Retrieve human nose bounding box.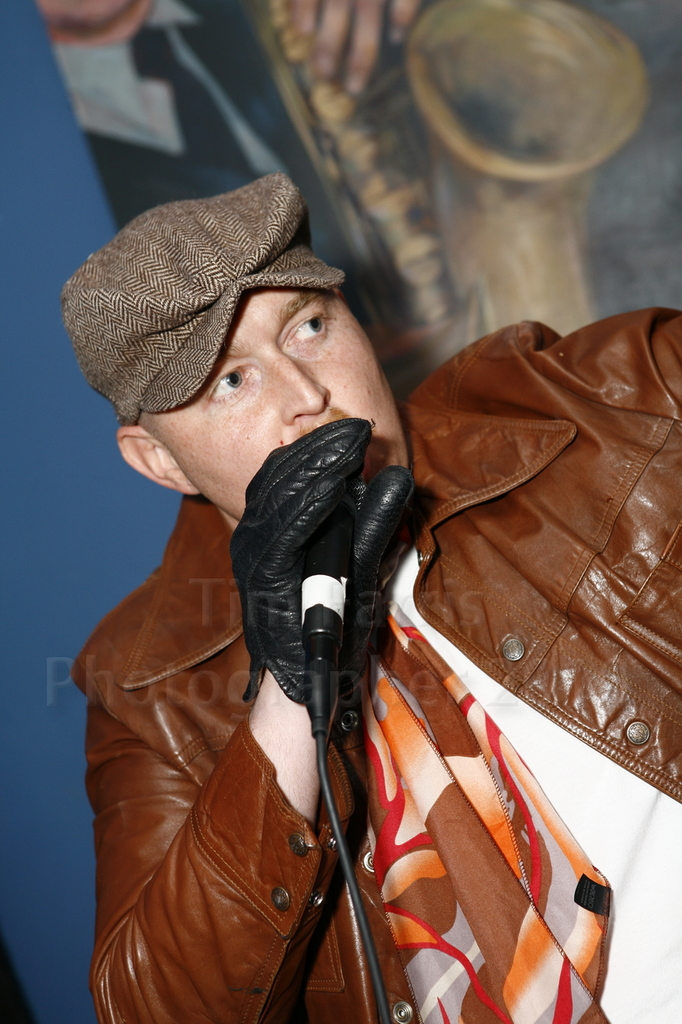
Bounding box: (left=272, top=349, right=328, bottom=424).
